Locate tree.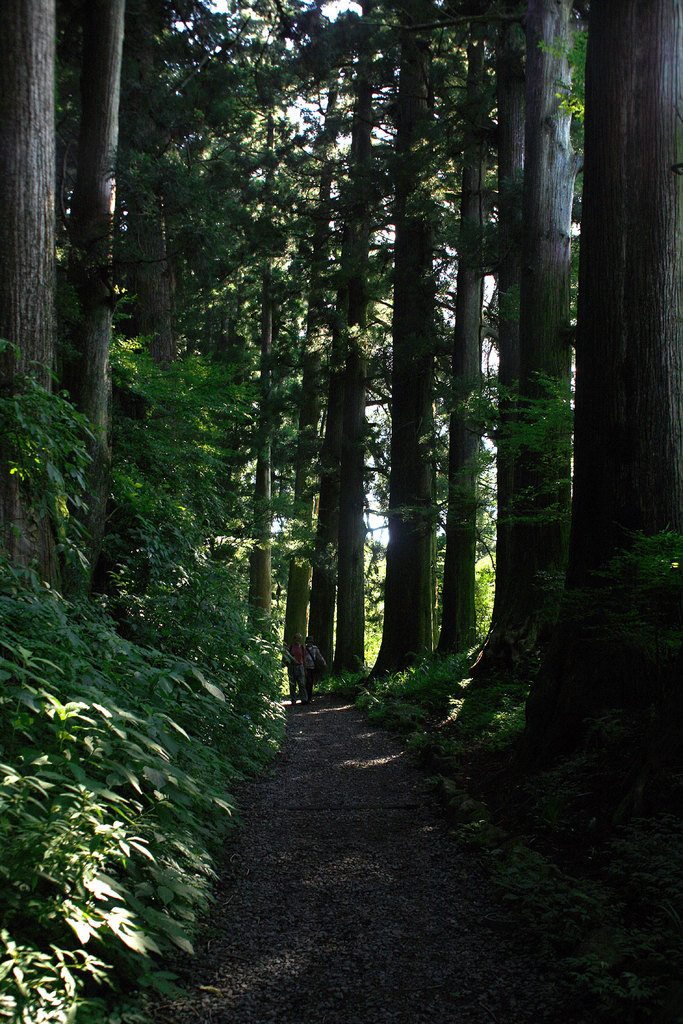
Bounding box: [277,364,313,668].
